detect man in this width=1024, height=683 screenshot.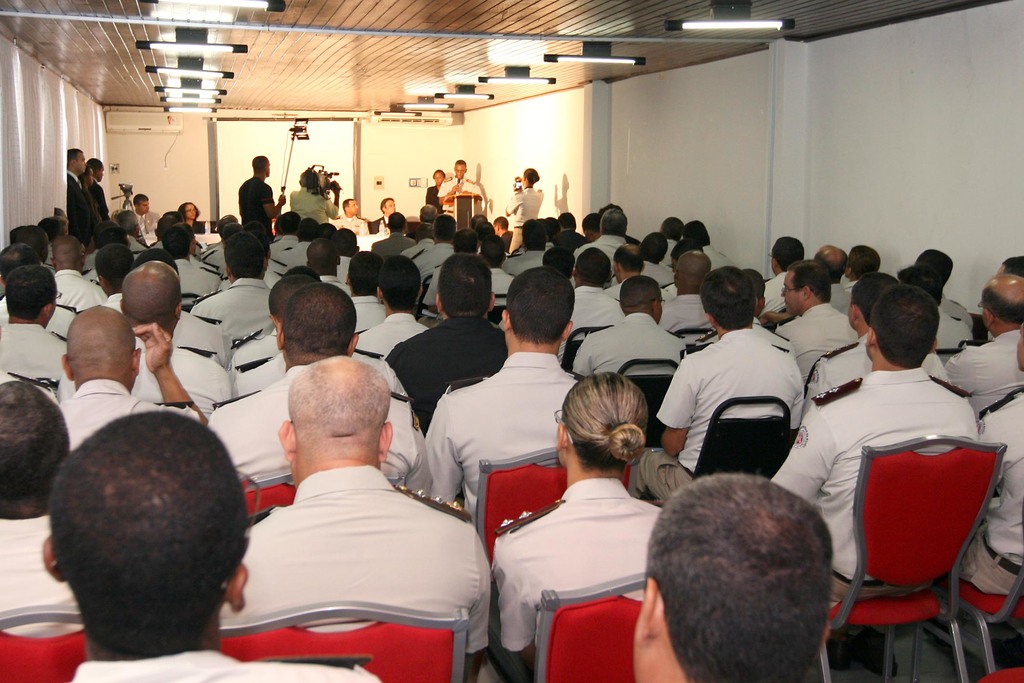
Detection: Rect(351, 256, 428, 355).
